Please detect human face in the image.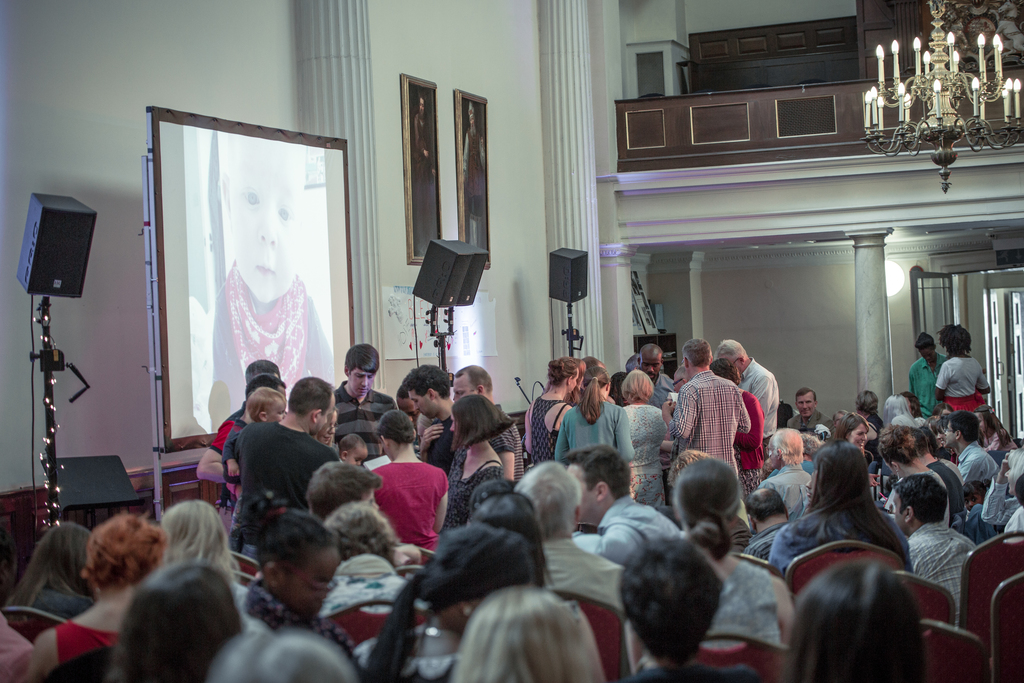
{"x1": 349, "y1": 366, "x2": 374, "y2": 397}.
